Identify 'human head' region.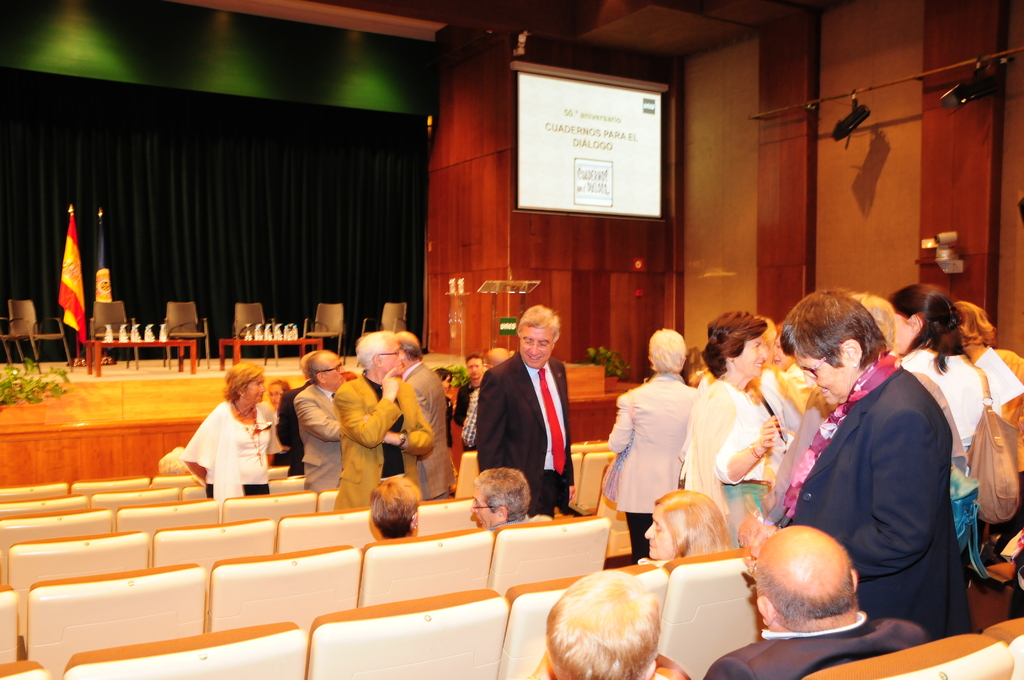
Region: detection(437, 367, 451, 389).
